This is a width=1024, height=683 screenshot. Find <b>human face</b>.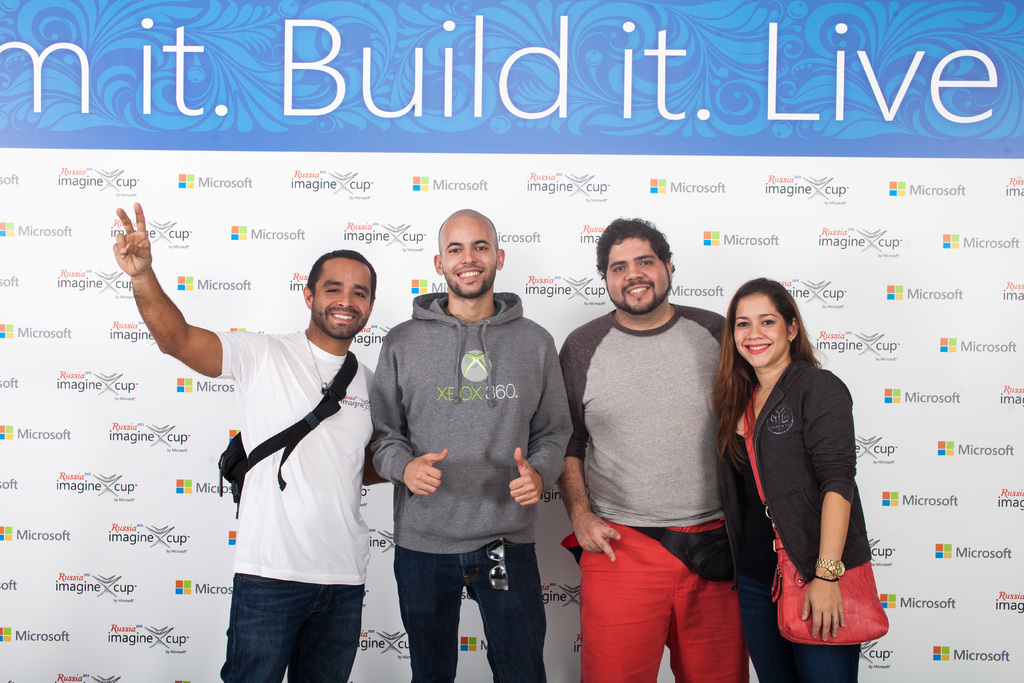
Bounding box: (x1=733, y1=295, x2=791, y2=370).
